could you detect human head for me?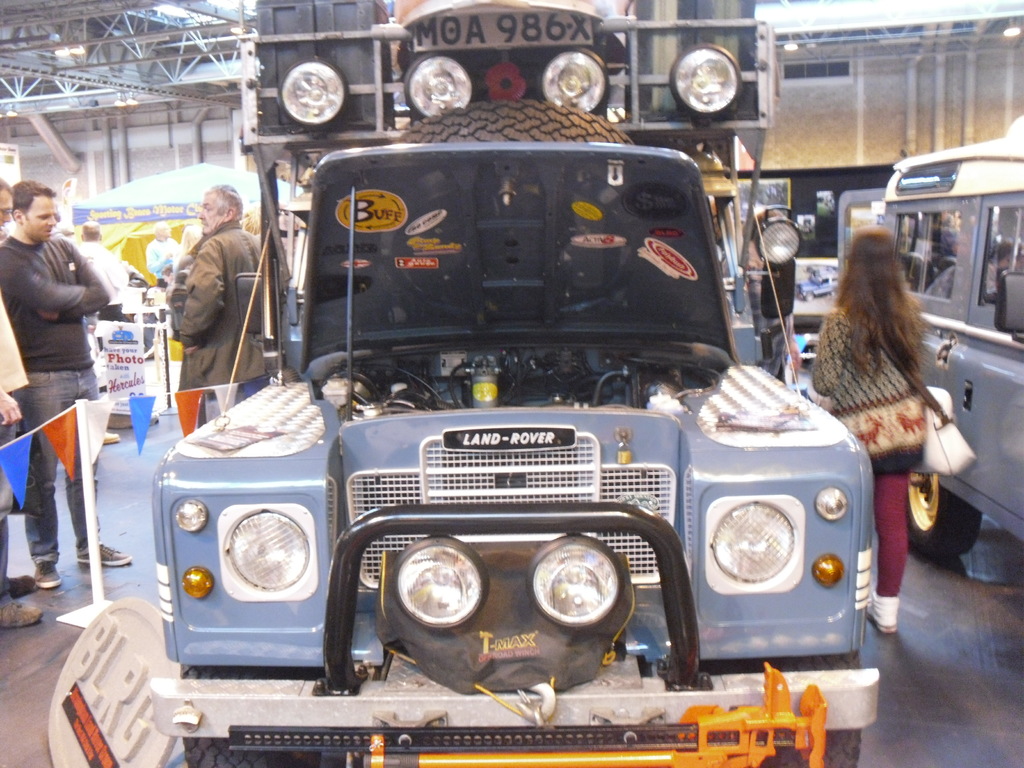
Detection result: x1=154, y1=223, x2=170, y2=241.
